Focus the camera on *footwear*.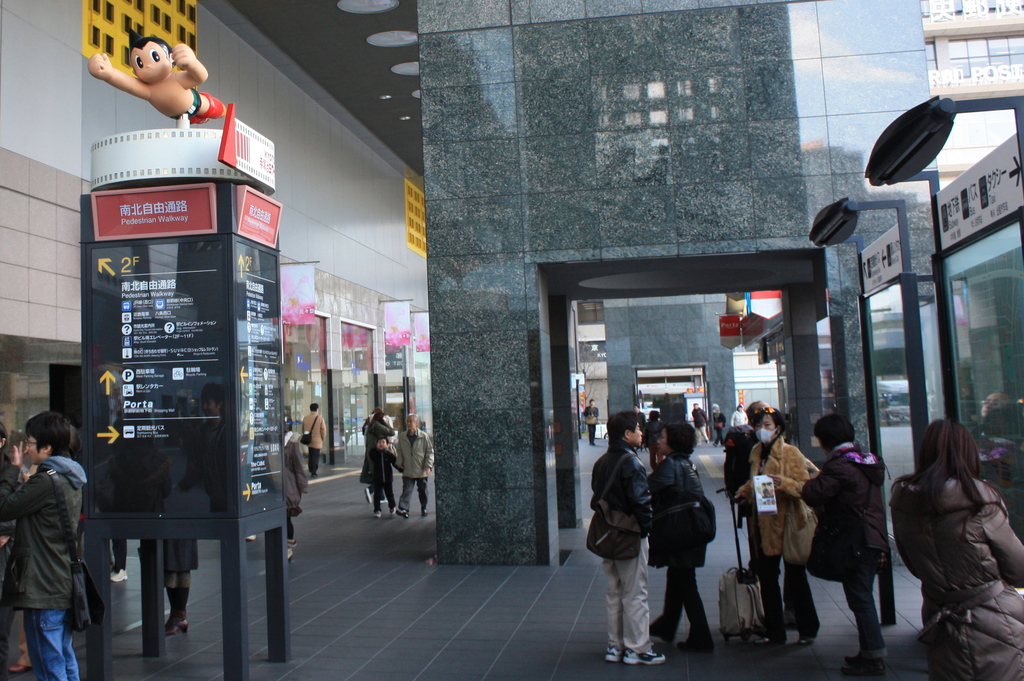
Focus region: x1=108, y1=565, x2=131, y2=581.
